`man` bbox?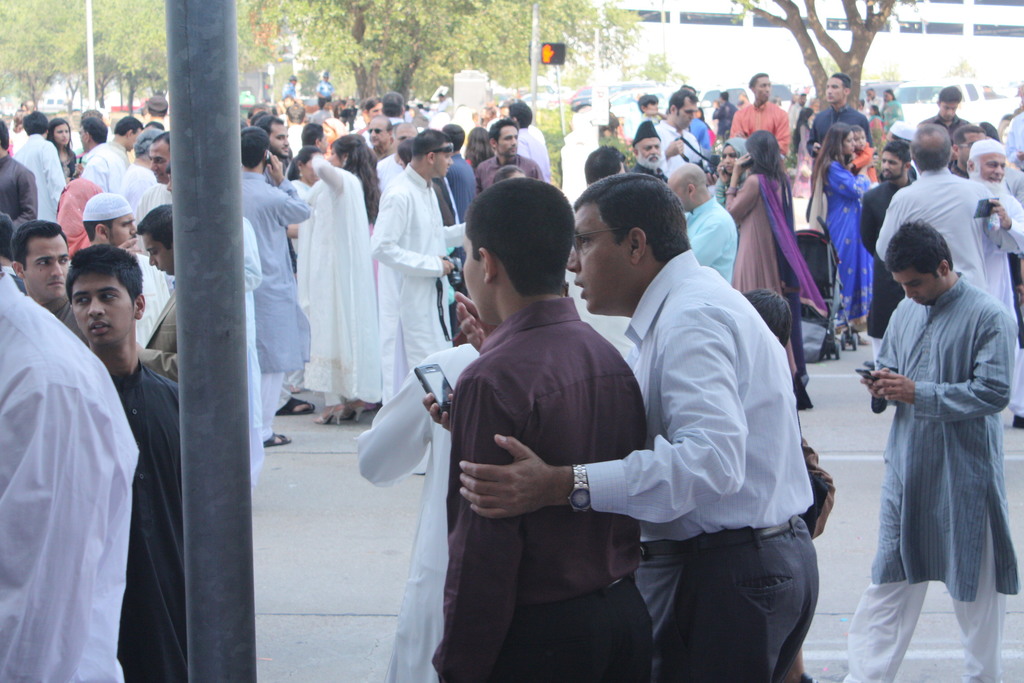
<region>374, 119, 419, 195</region>
